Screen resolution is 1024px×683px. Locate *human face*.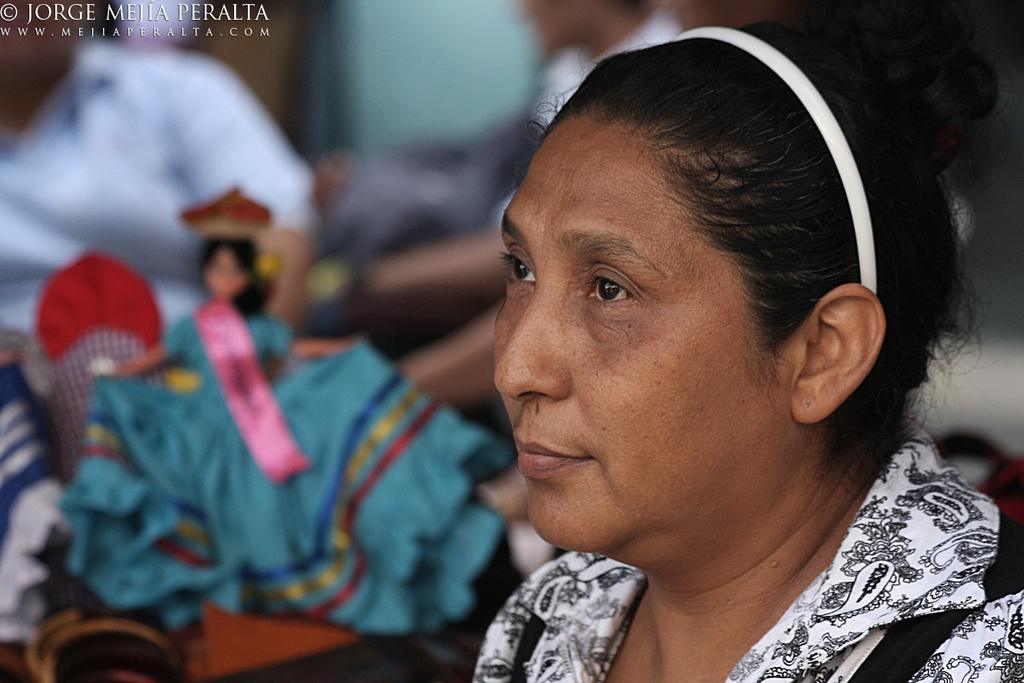
bbox=(493, 113, 784, 550).
